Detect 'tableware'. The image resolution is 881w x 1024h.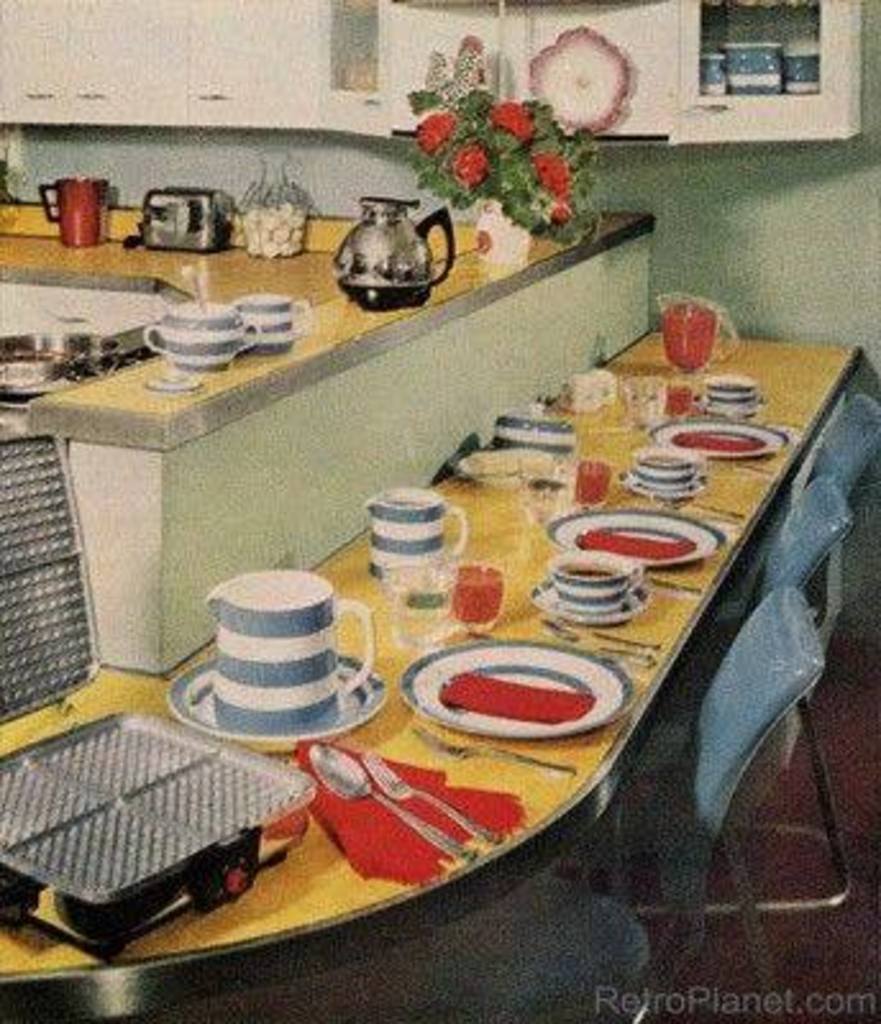
bbox=(645, 399, 773, 458).
